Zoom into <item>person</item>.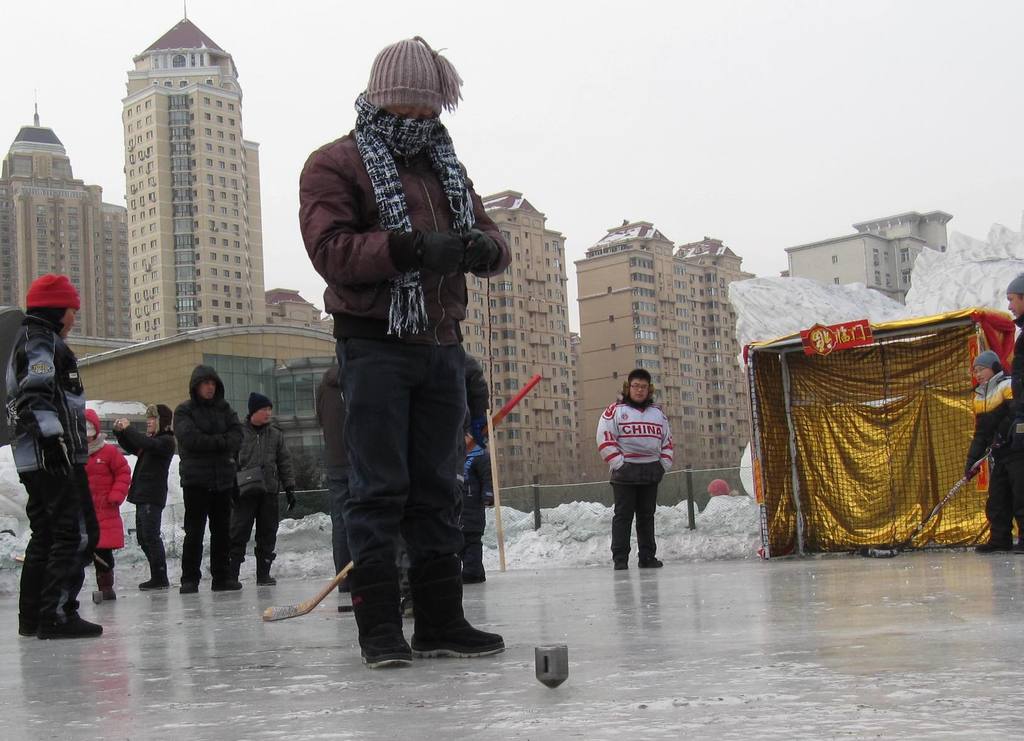
Zoom target: pyautogui.locateOnScreen(1004, 273, 1023, 555).
